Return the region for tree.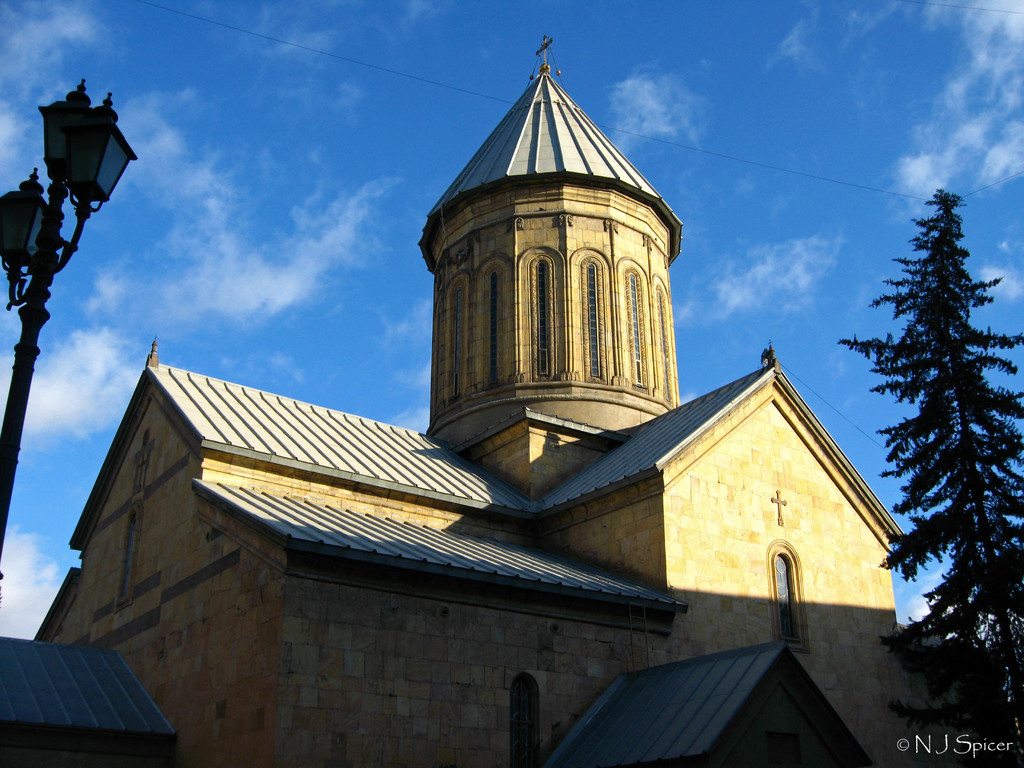
bbox(845, 128, 1007, 719).
